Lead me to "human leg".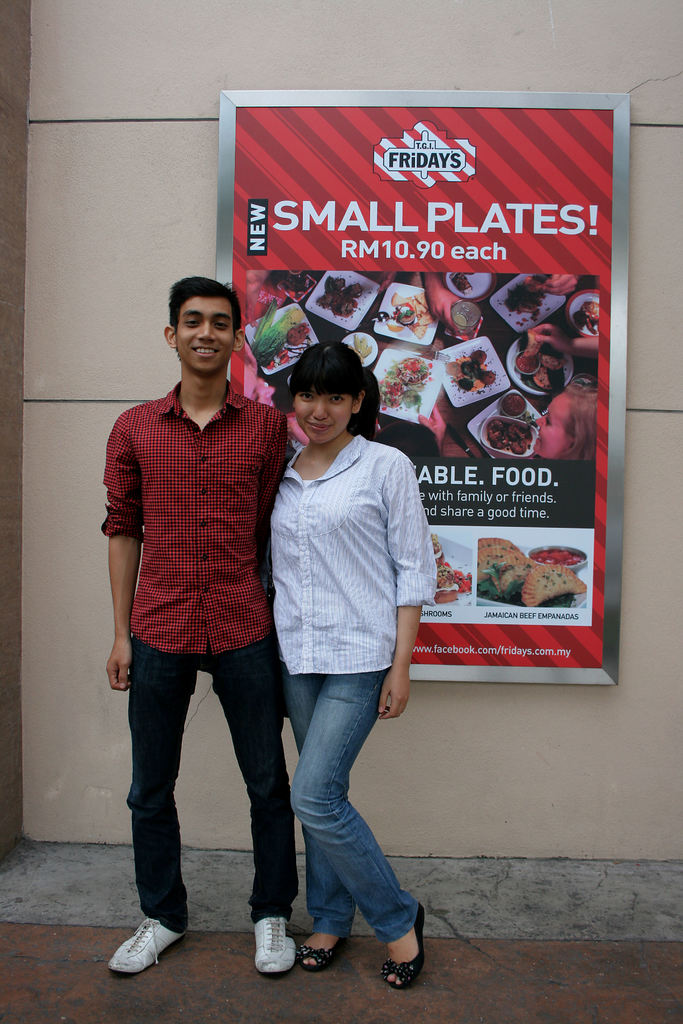
Lead to 106/630/188/977.
